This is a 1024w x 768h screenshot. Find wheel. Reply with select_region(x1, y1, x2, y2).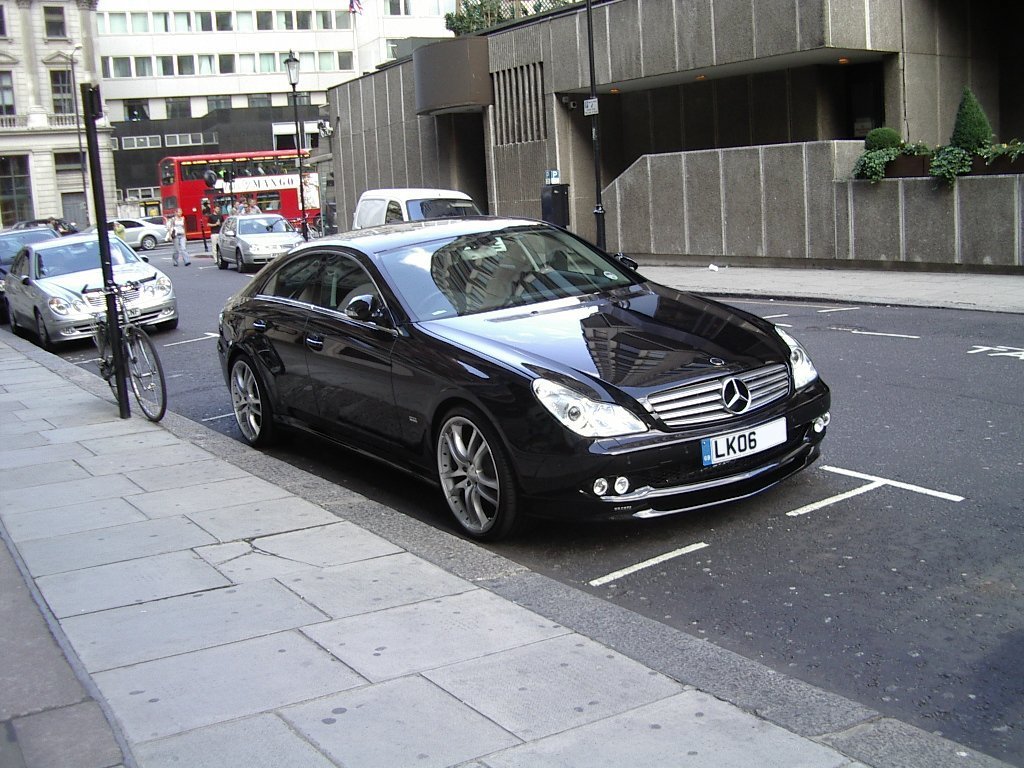
select_region(231, 357, 276, 445).
